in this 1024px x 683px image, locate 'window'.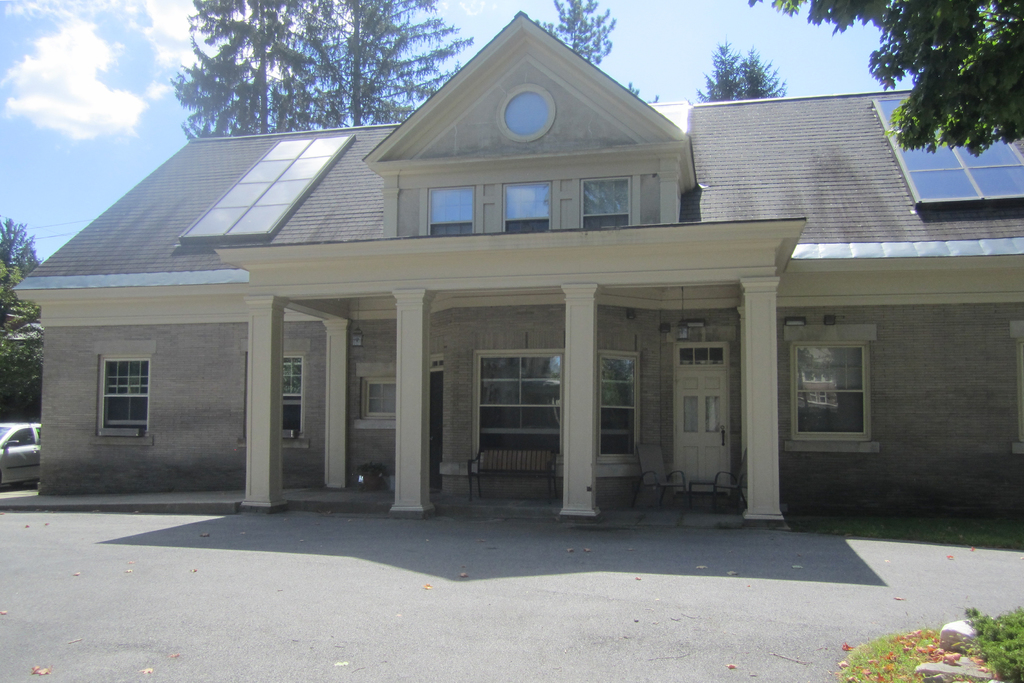
Bounding box: [792,338,870,437].
